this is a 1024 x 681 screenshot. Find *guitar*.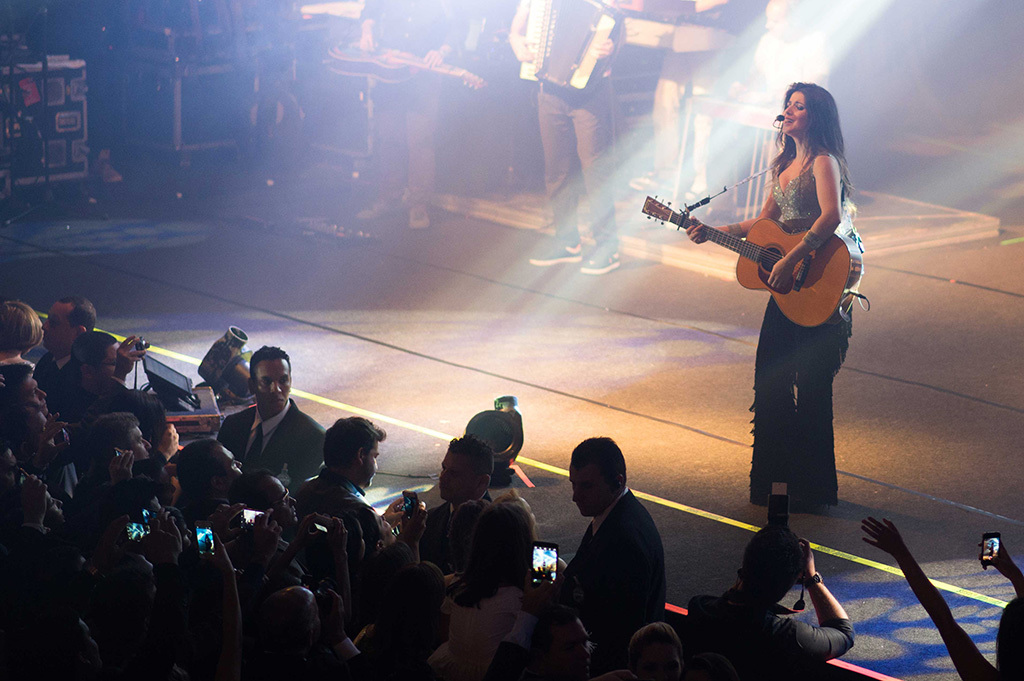
Bounding box: 653/174/876/298.
